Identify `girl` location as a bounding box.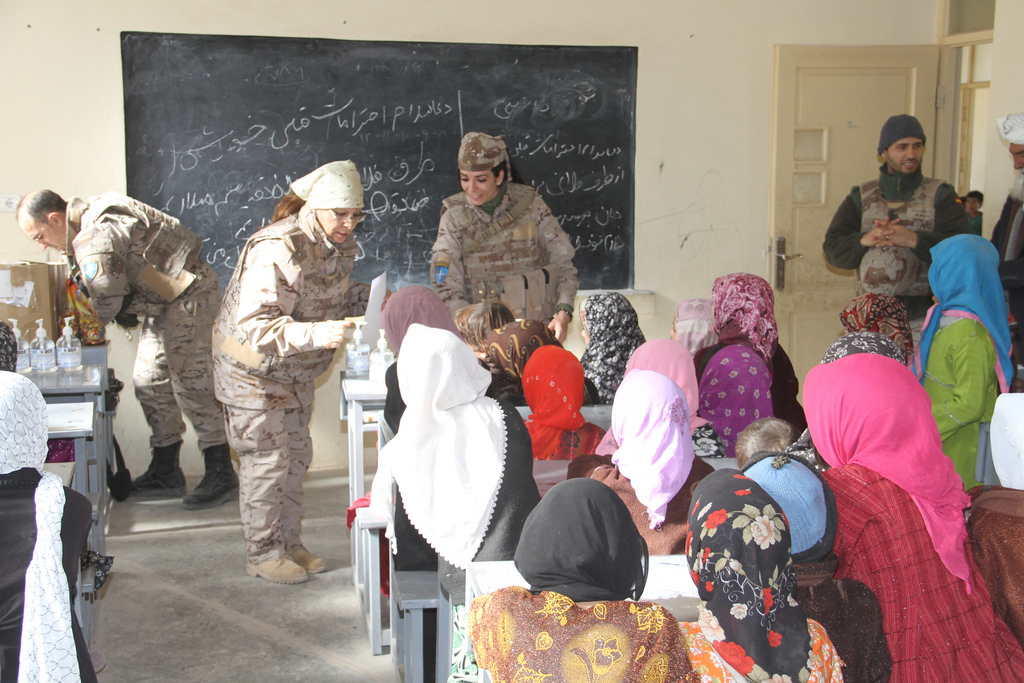
box=[674, 466, 846, 682].
